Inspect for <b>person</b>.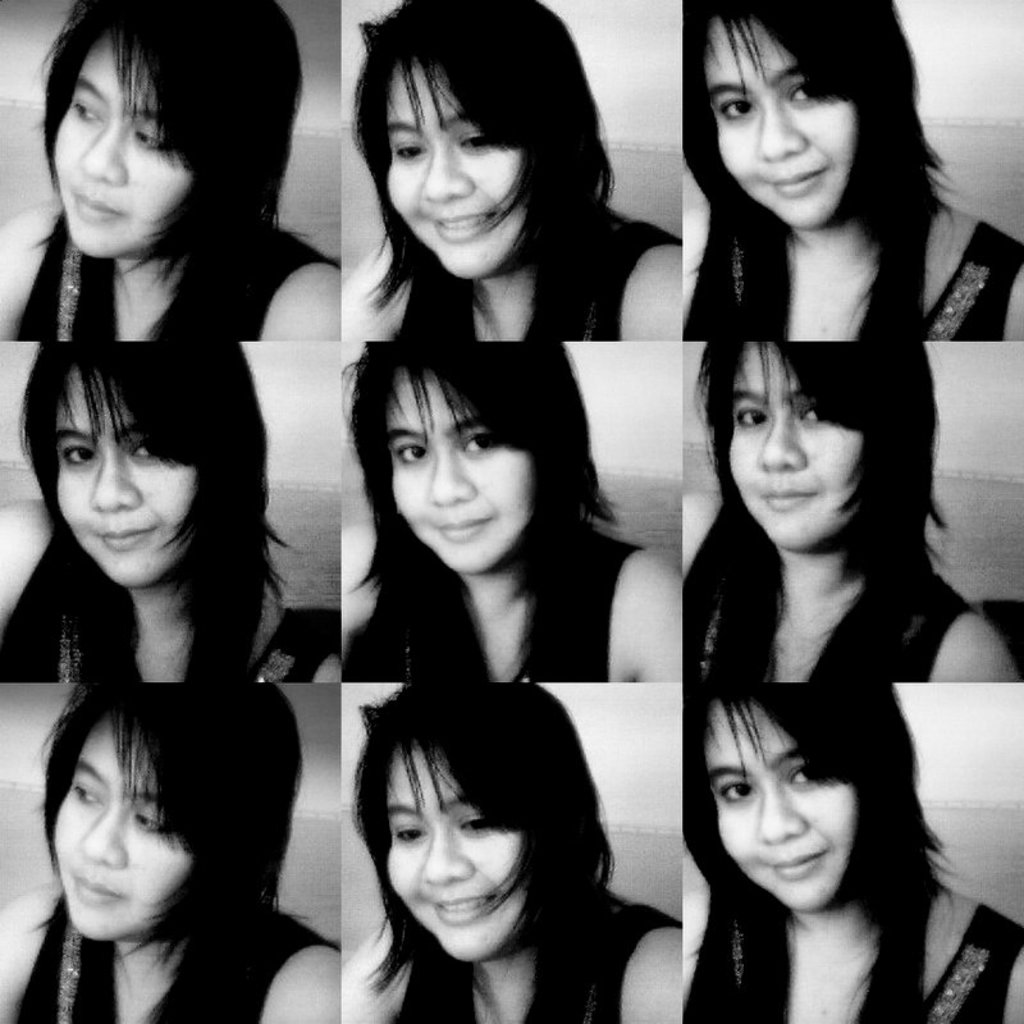
Inspection: <box>3,678,343,1023</box>.
